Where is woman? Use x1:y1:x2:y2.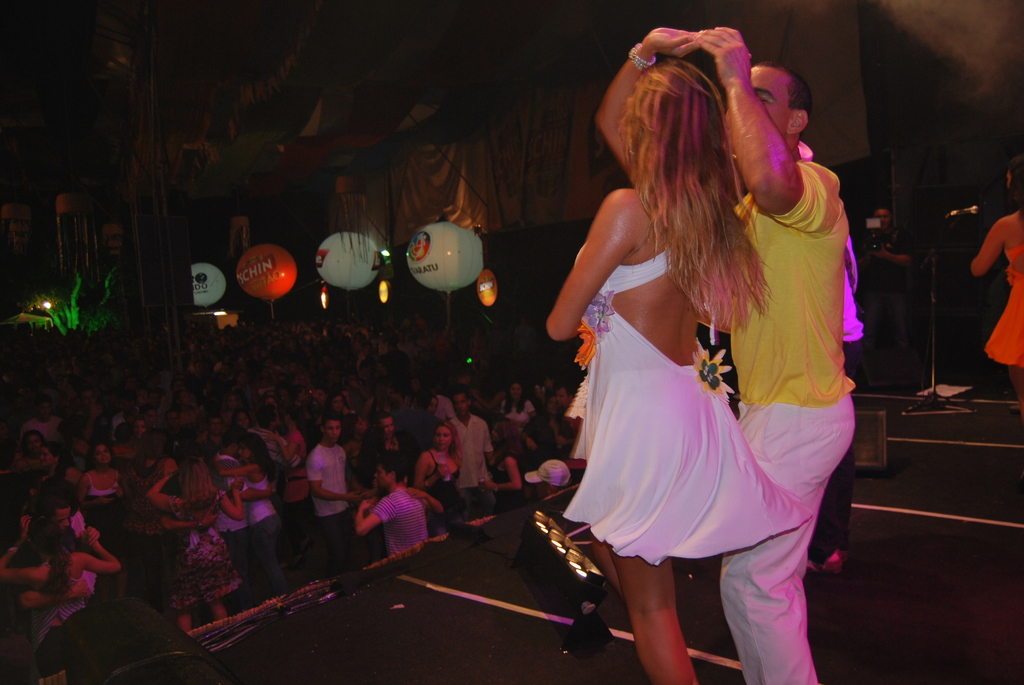
156:377:184:413.
